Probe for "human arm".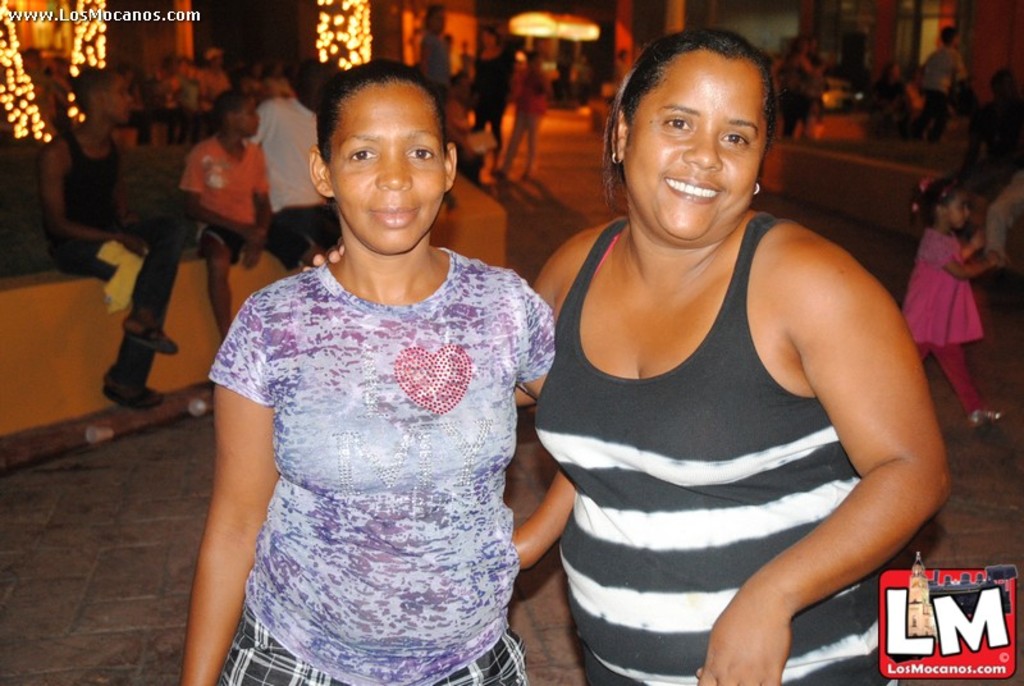
Probe result: 507,279,581,568.
